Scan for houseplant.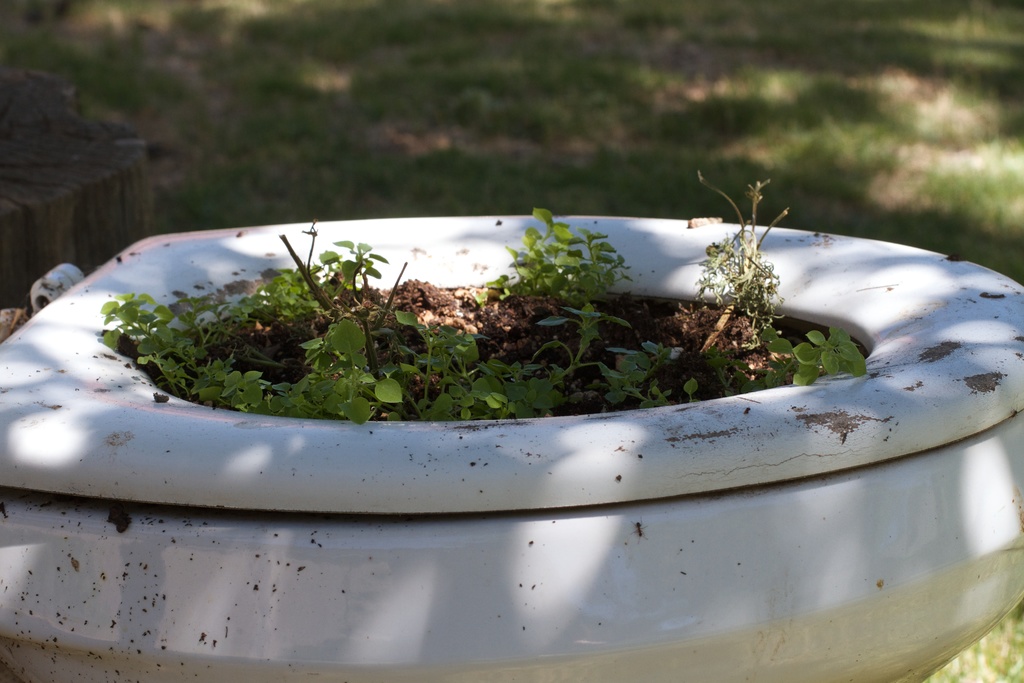
Scan result: 0,169,1023,682.
